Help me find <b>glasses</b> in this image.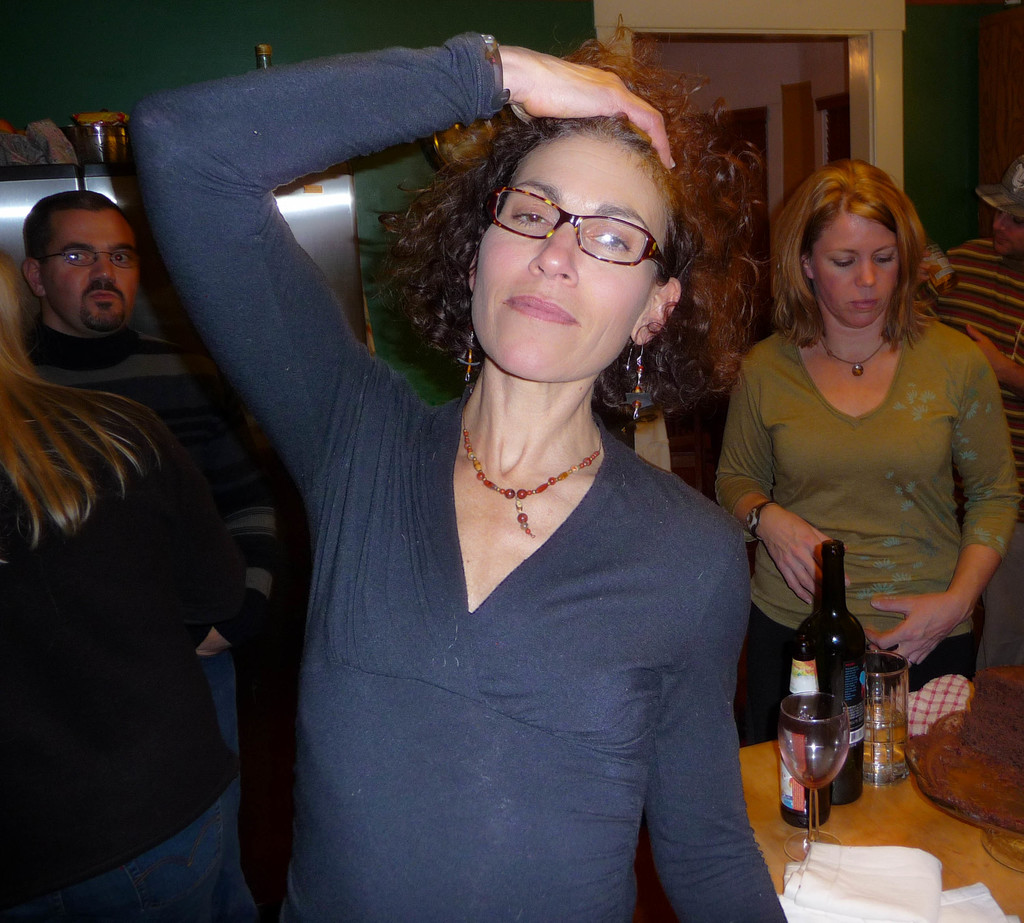
Found it: locate(491, 184, 669, 274).
